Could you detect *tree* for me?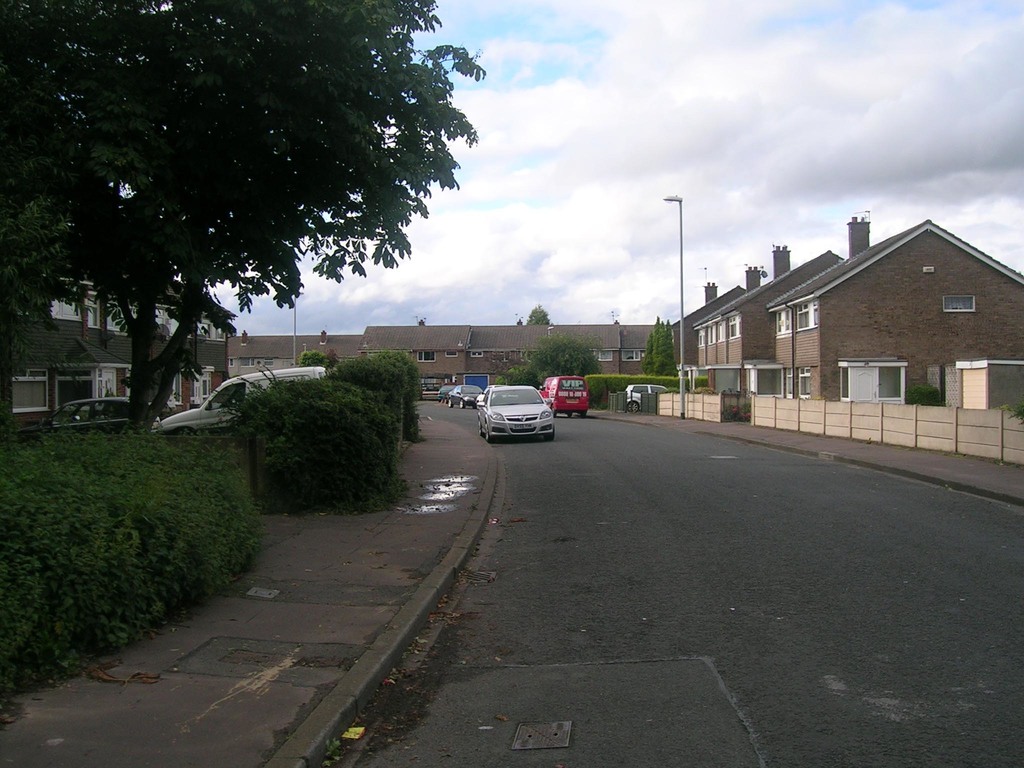
Detection result: box=[522, 300, 552, 328].
